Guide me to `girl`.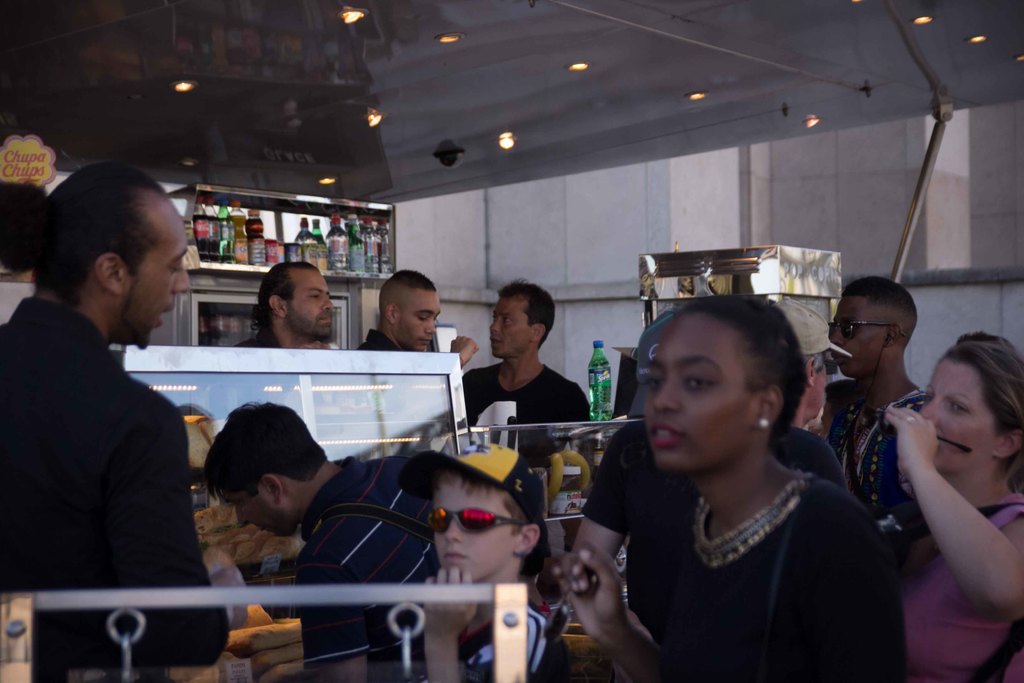
Guidance: BBox(554, 295, 906, 682).
